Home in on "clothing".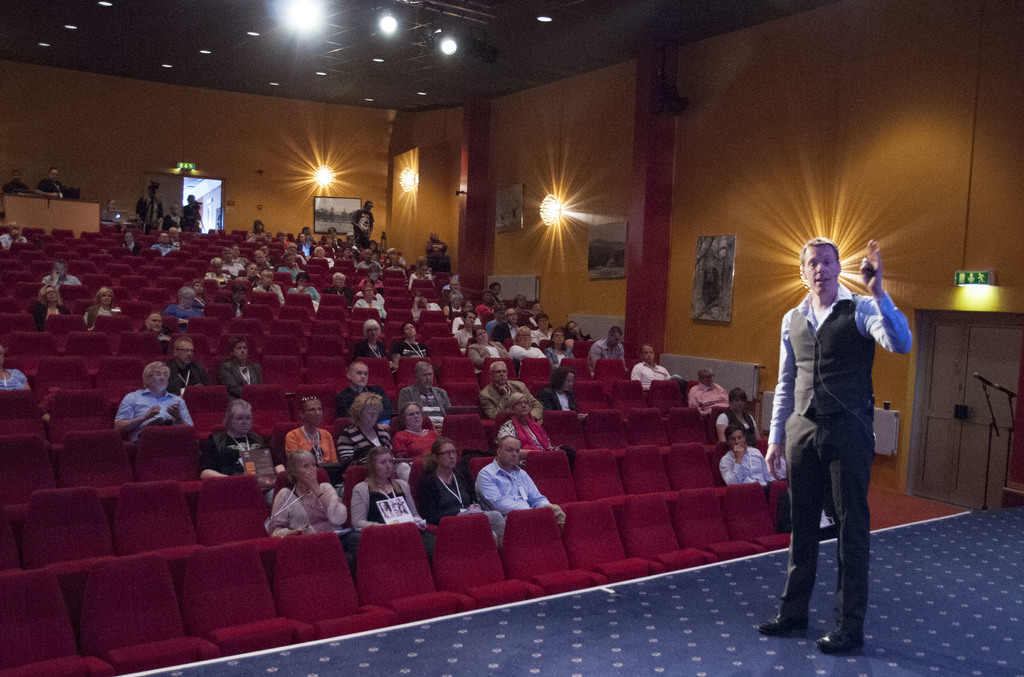
Homed in at [x1=536, y1=381, x2=574, y2=421].
